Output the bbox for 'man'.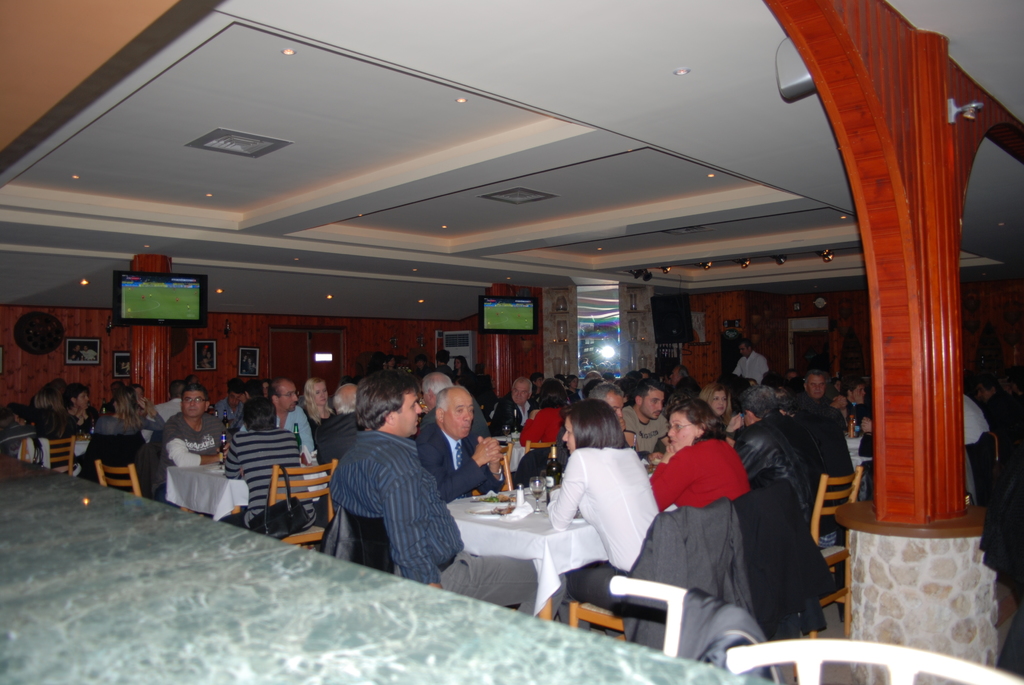
803 372 826 401.
